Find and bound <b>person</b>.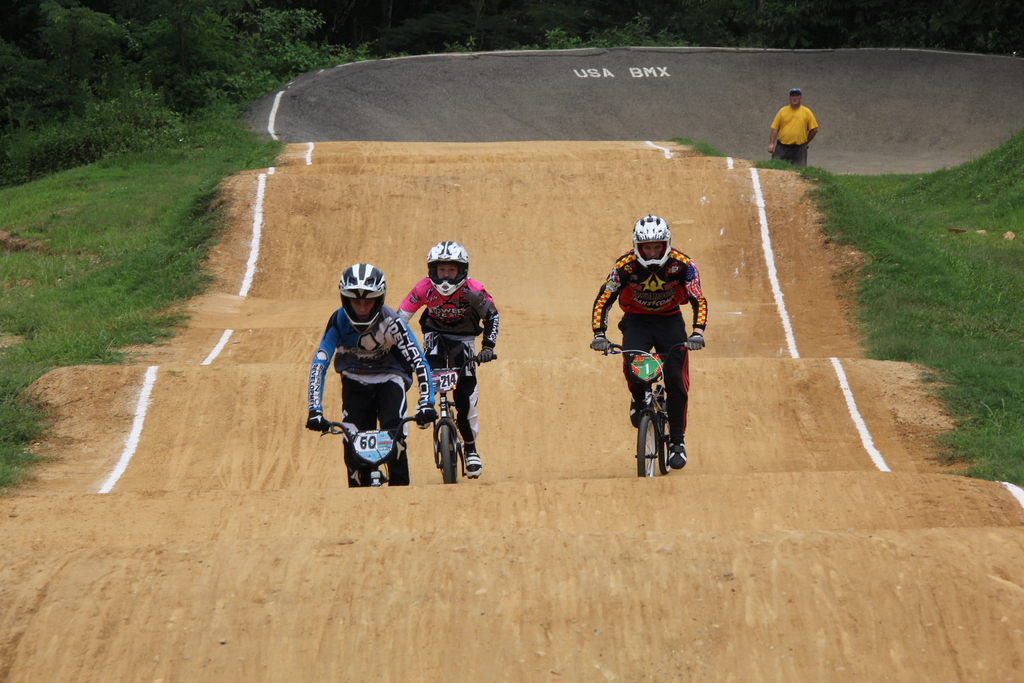
Bound: 380, 242, 498, 479.
